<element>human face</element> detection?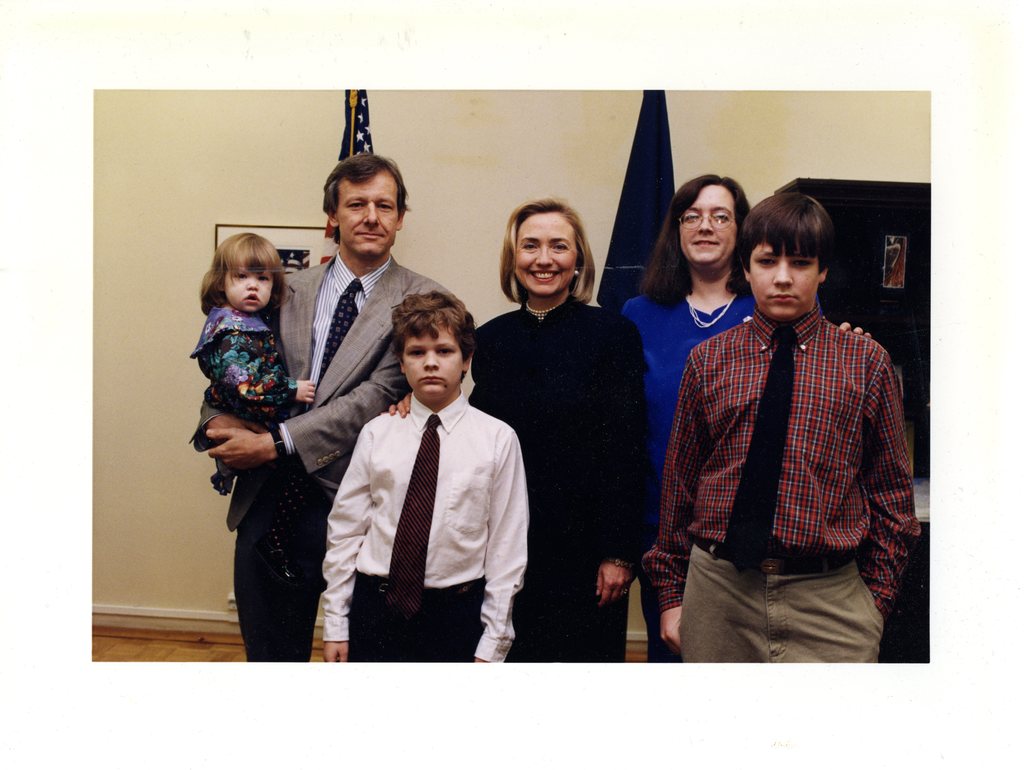
BBox(223, 268, 269, 315)
